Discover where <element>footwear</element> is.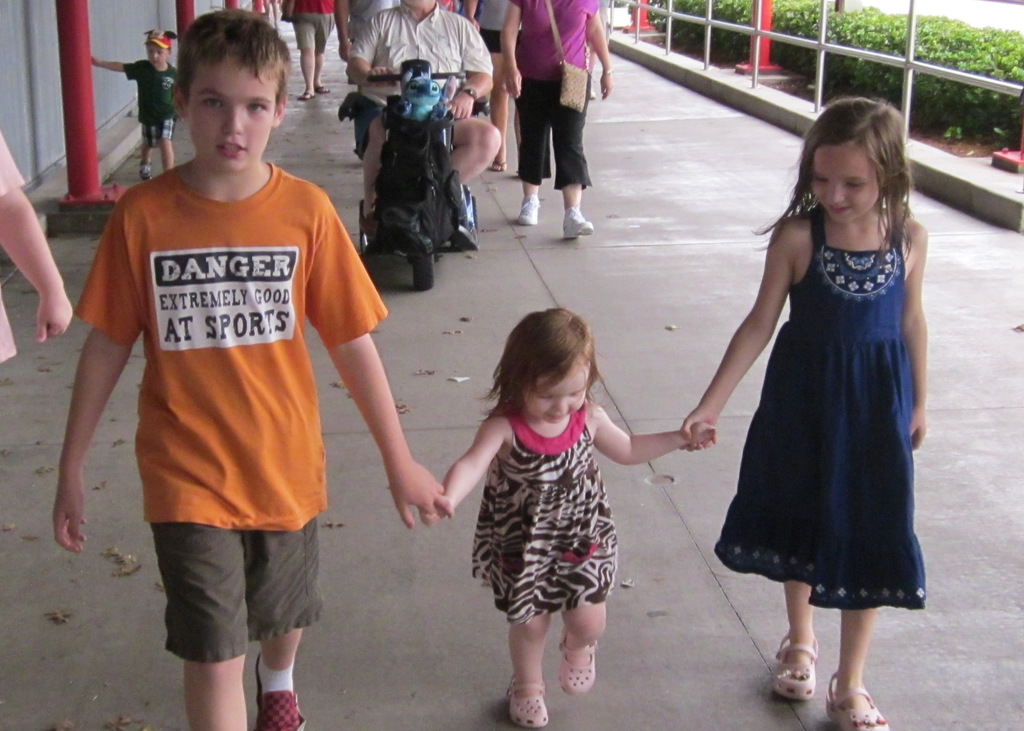
Discovered at rect(138, 157, 154, 181).
